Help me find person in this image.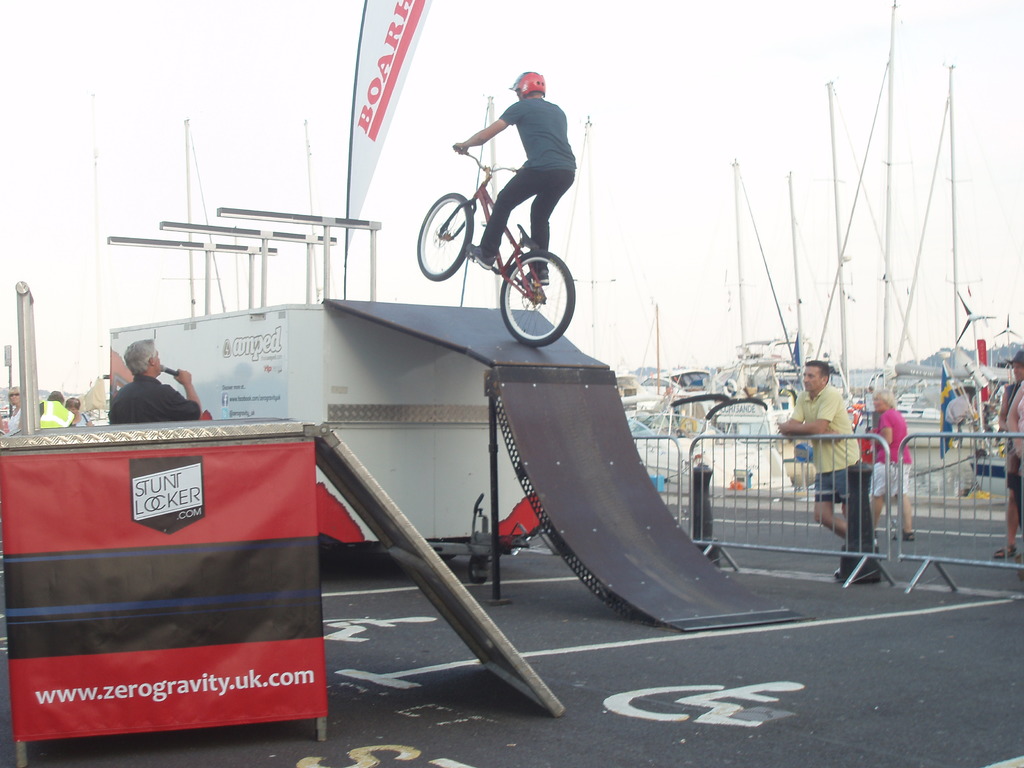
Found it: detection(452, 67, 577, 291).
